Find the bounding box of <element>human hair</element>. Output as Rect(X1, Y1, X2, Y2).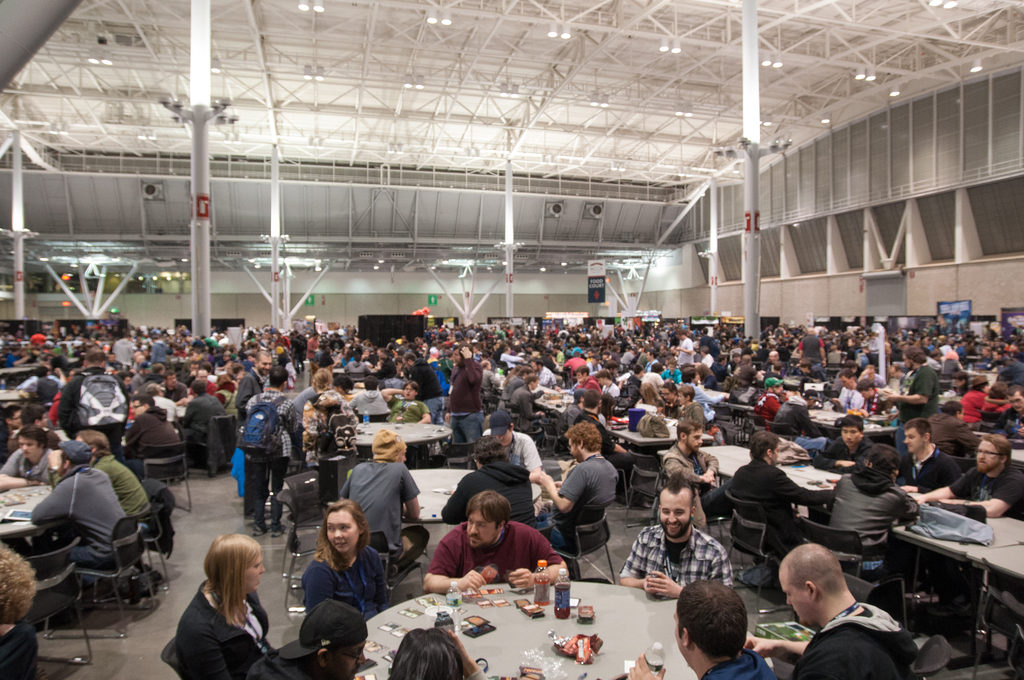
Rect(390, 630, 465, 679).
